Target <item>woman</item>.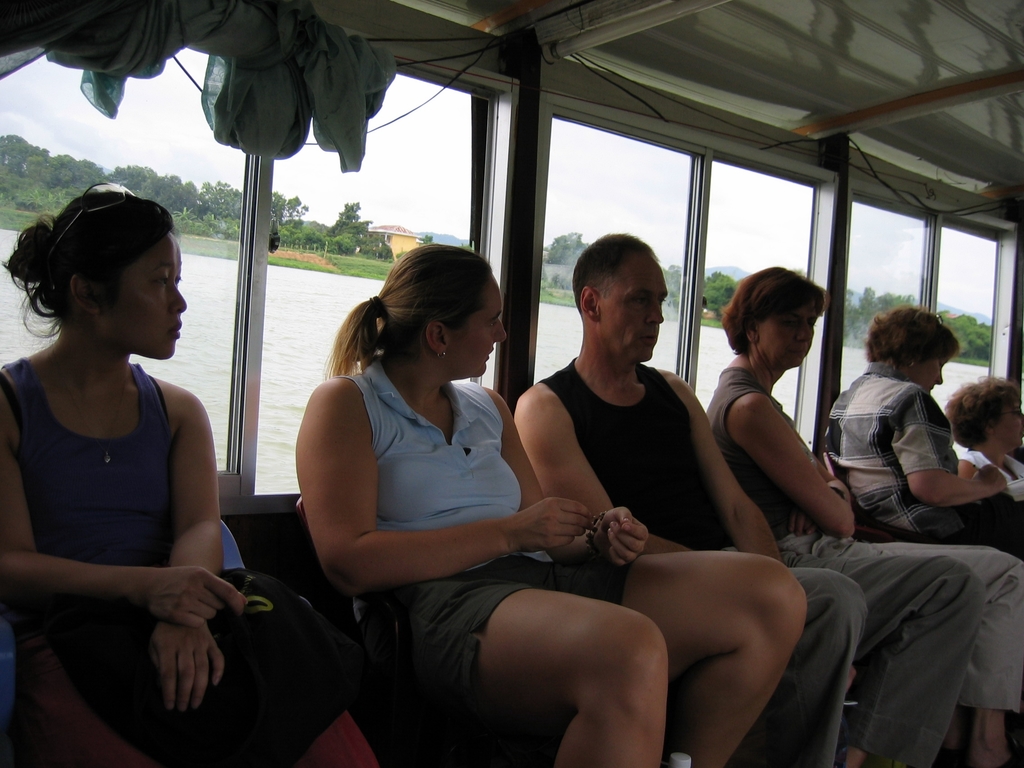
Target region: 820/307/1023/561.
